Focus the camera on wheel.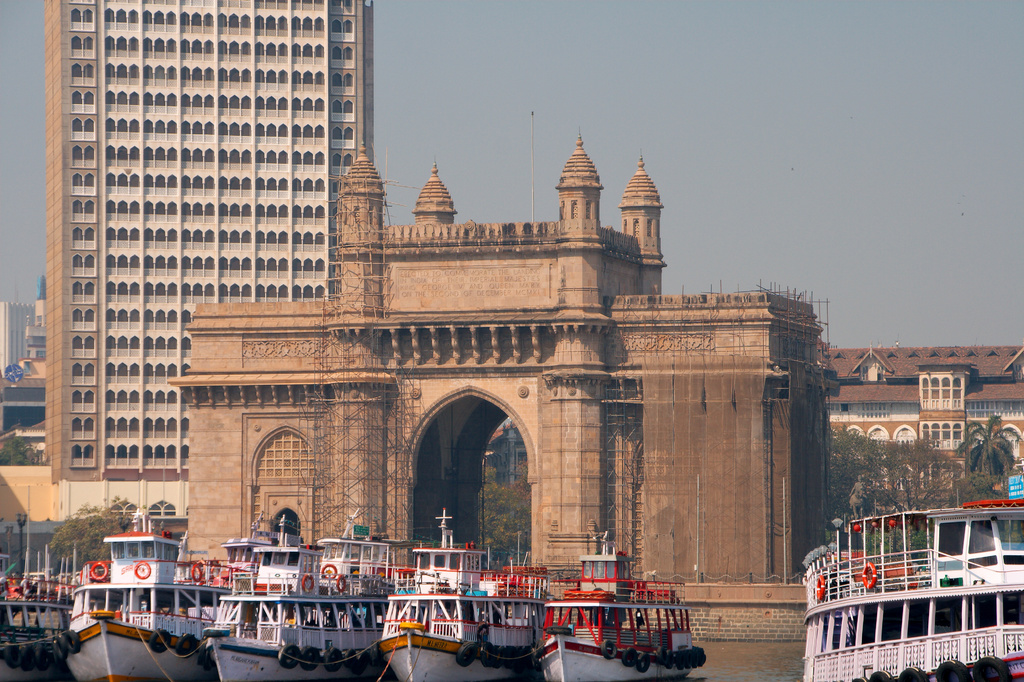
Focus region: crop(90, 563, 109, 579).
